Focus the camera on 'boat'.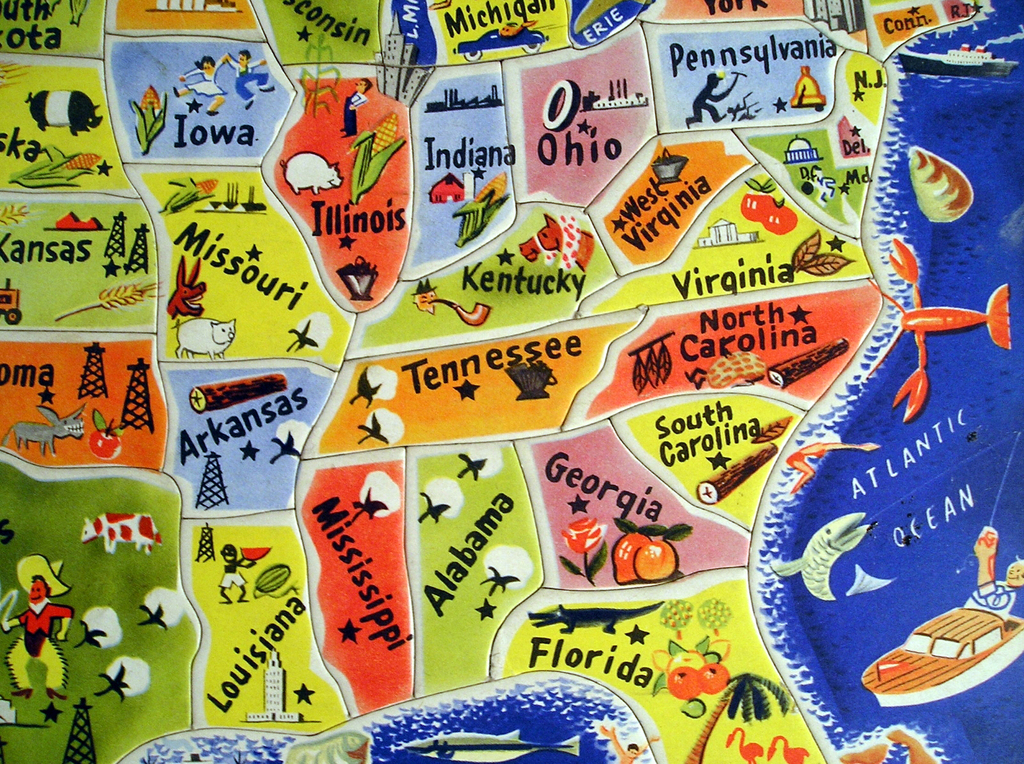
Focus region: bbox=[884, 614, 1018, 699].
